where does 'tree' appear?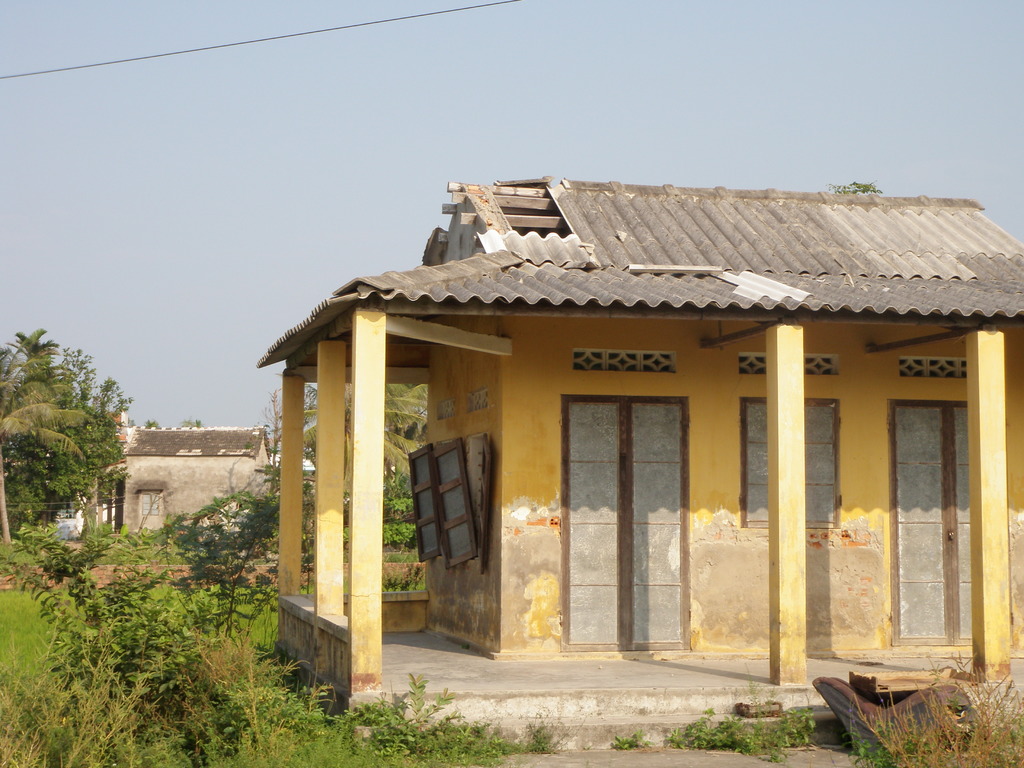
Appears at left=259, top=379, right=322, bottom=513.
